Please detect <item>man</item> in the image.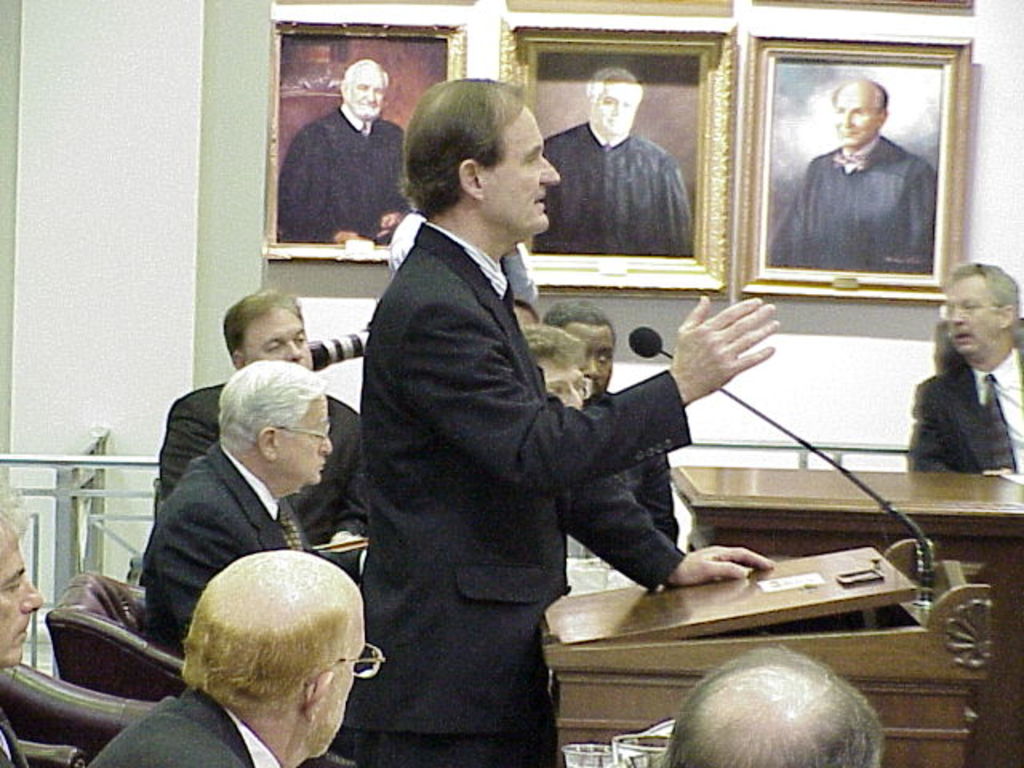
bbox(0, 470, 58, 766).
